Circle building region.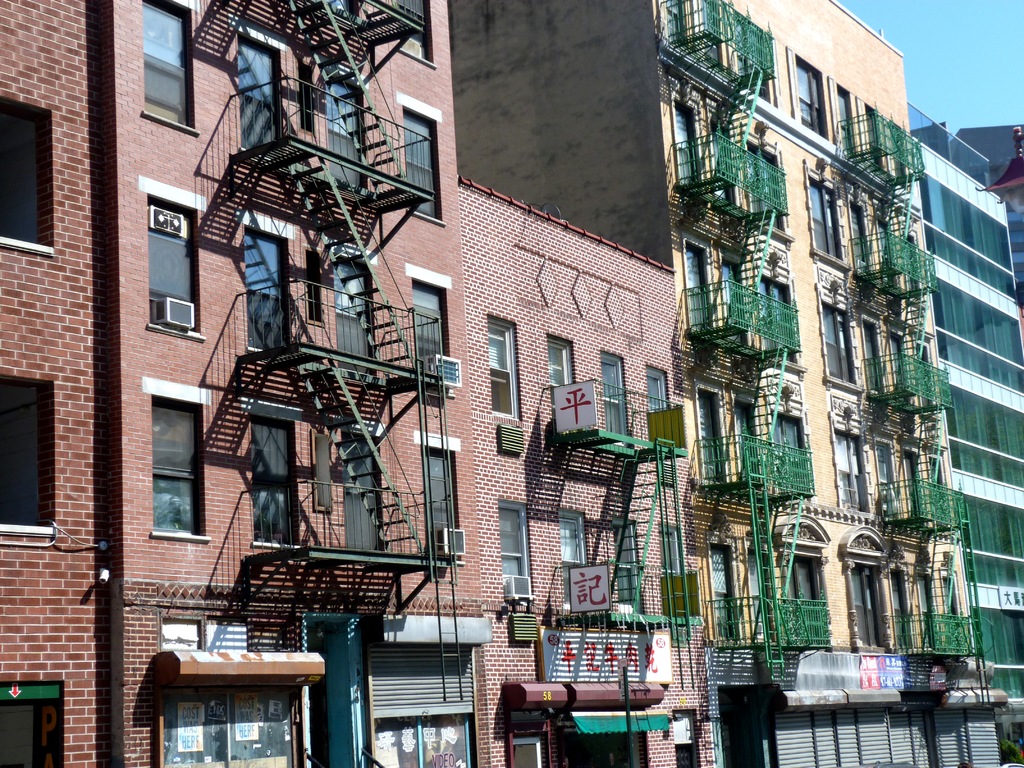
Region: x1=912, y1=105, x2=1023, y2=764.
